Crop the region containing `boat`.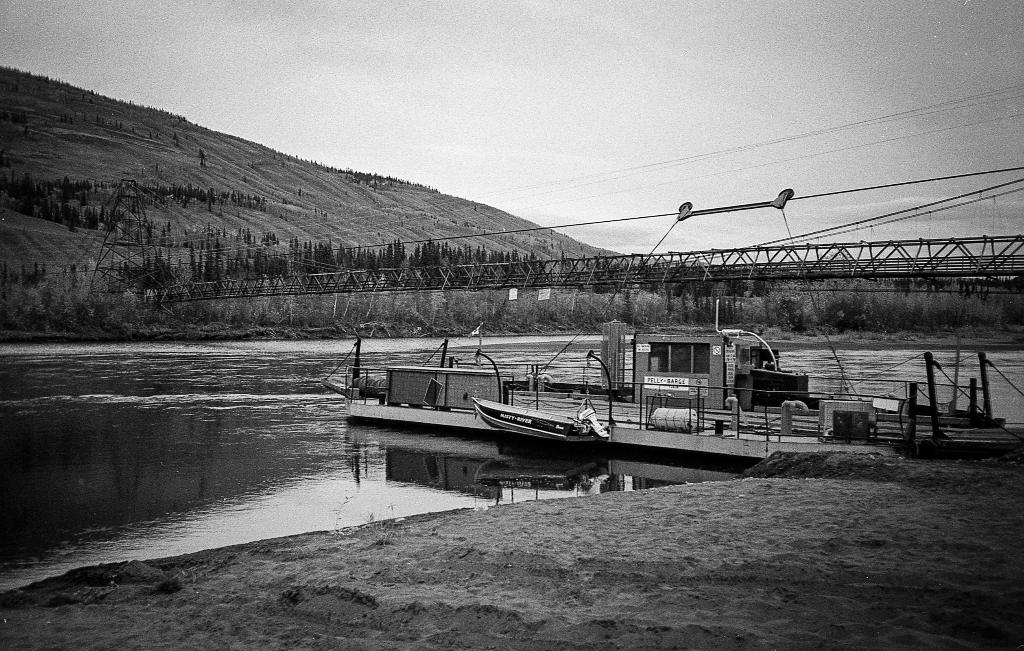
Crop region: l=470, t=394, r=607, b=446.
